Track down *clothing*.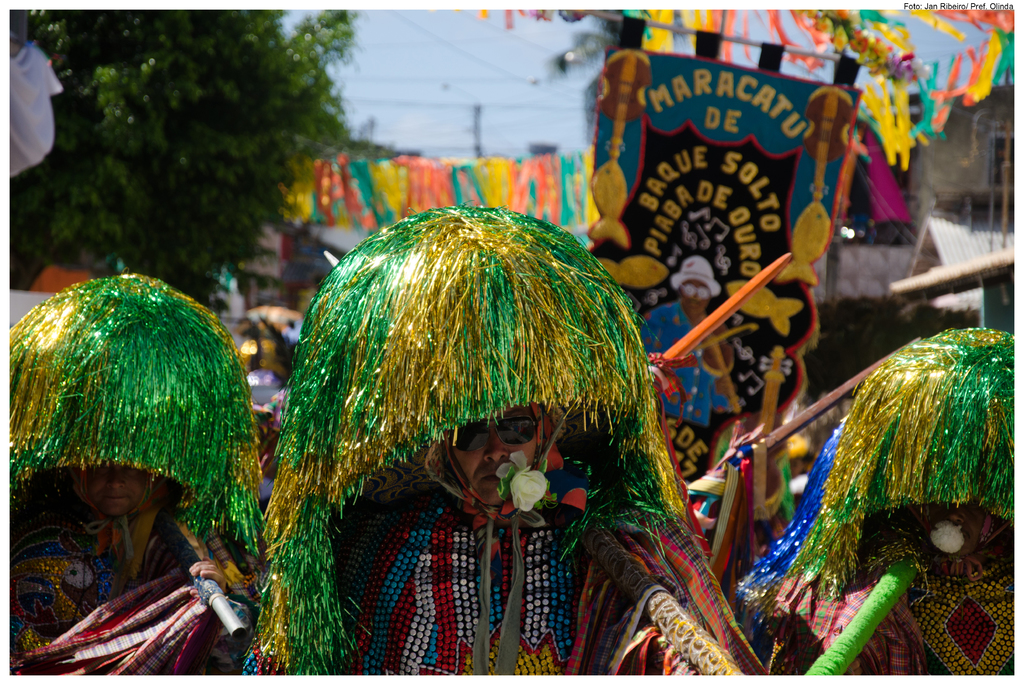
Tracked to bbox=(3, 491, 263, 682).
